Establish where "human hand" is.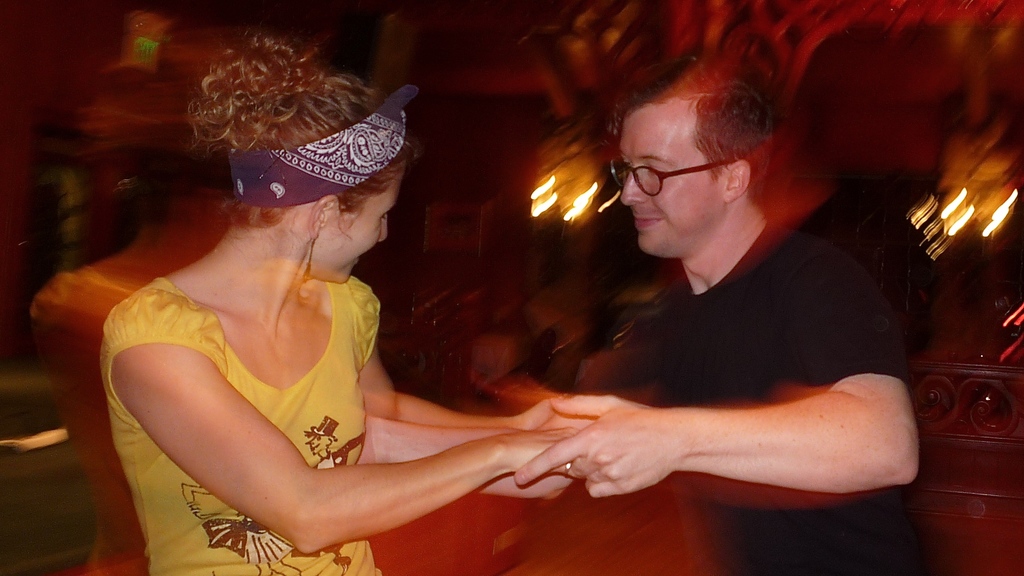
Established at <region>510, 395, 596, 427</region>.
